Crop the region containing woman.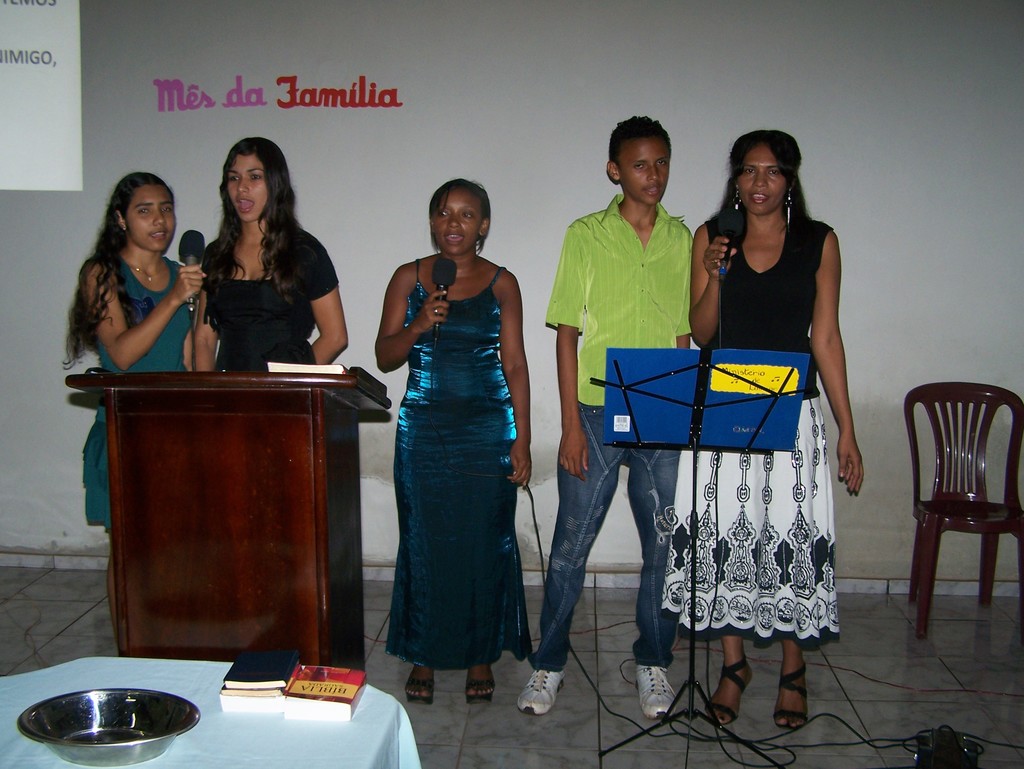
Crop region: (left=367, top=190, right=541, bottom=686).
